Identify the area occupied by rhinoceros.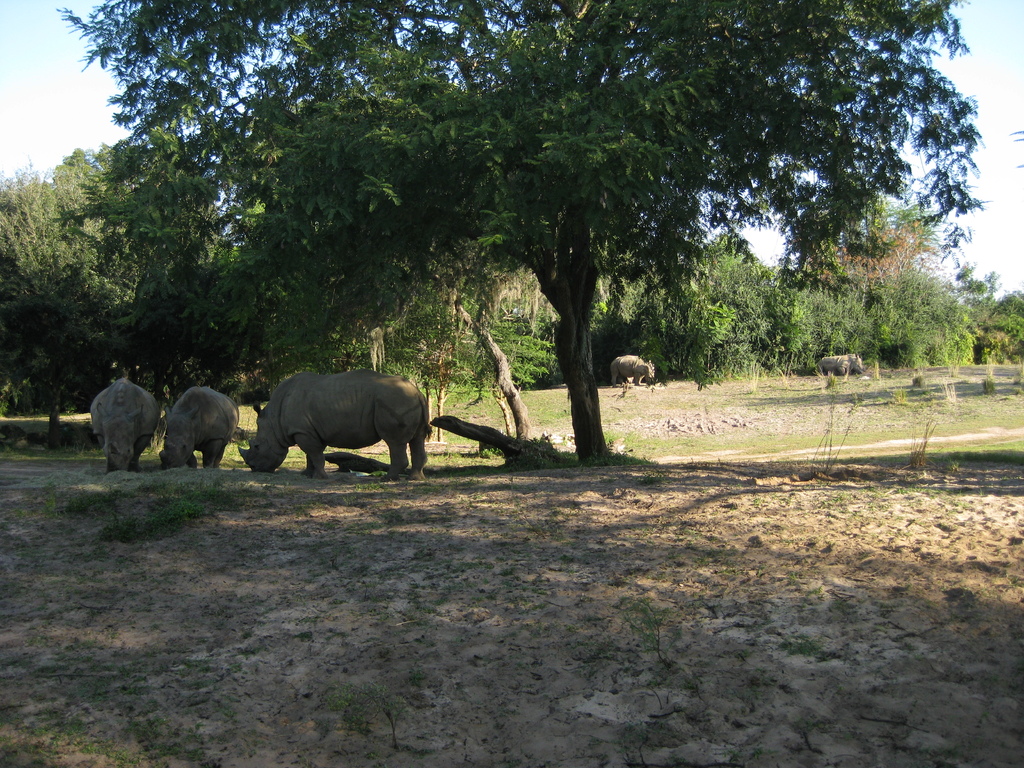
Area: x1=609 y1=352 x2=652 y2=385.
